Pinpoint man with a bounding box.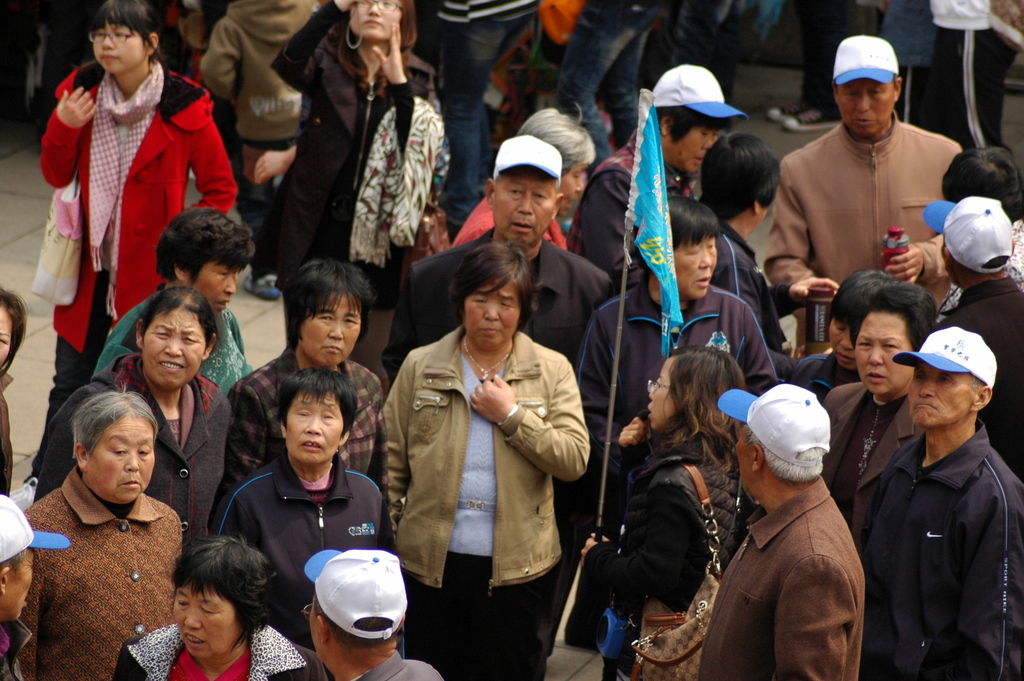
381,134,614,373.
